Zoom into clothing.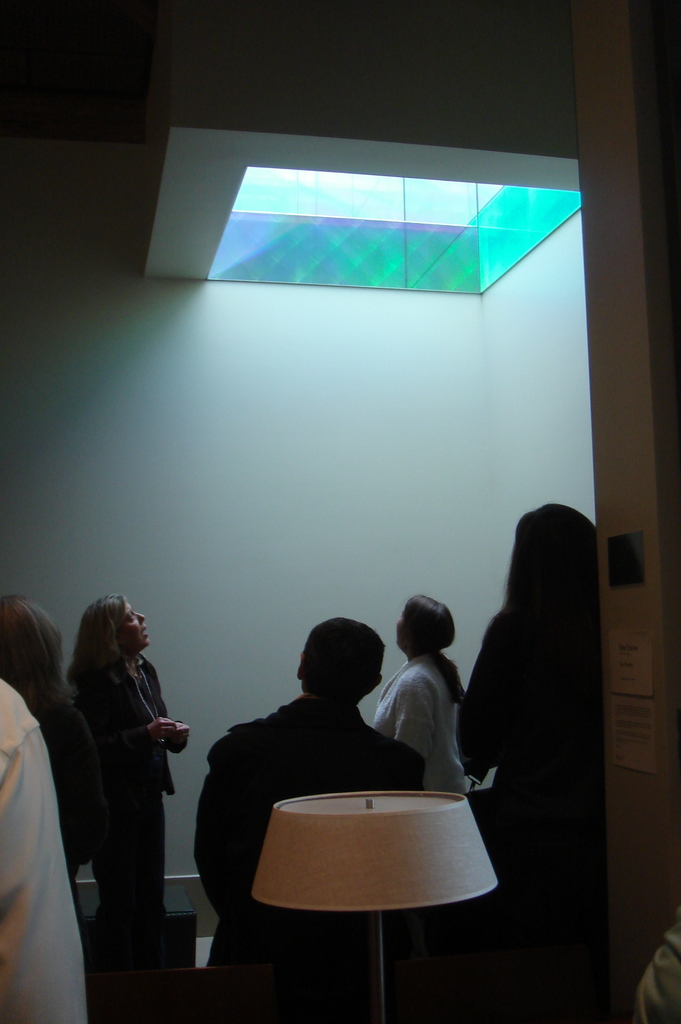
Zoom target: x1=456, y1=600, x2=616, y2=1023.
